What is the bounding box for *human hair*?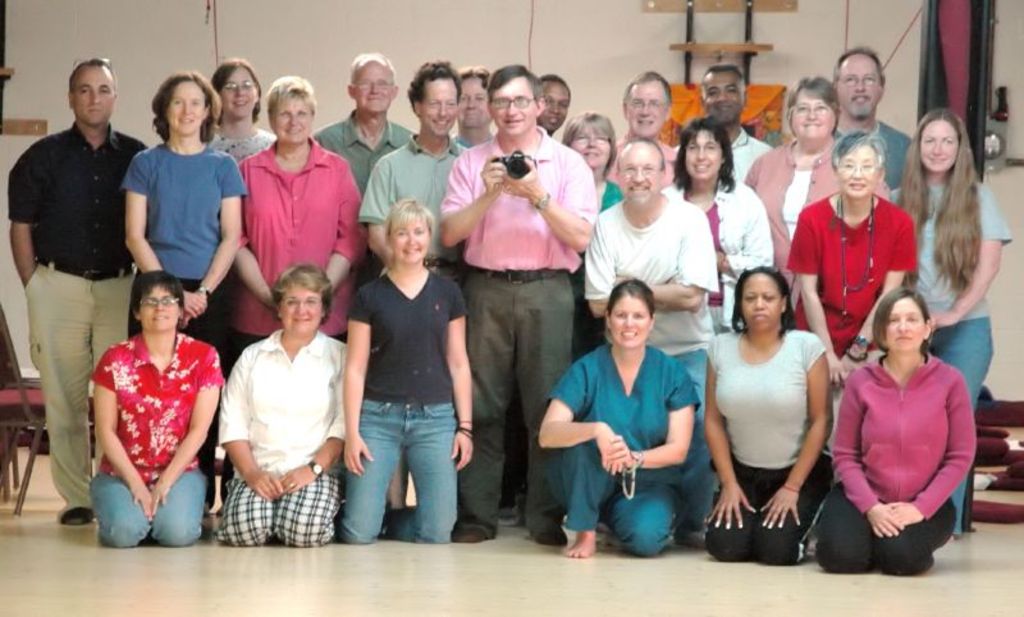
bbox(828, 128, 891, 170).
